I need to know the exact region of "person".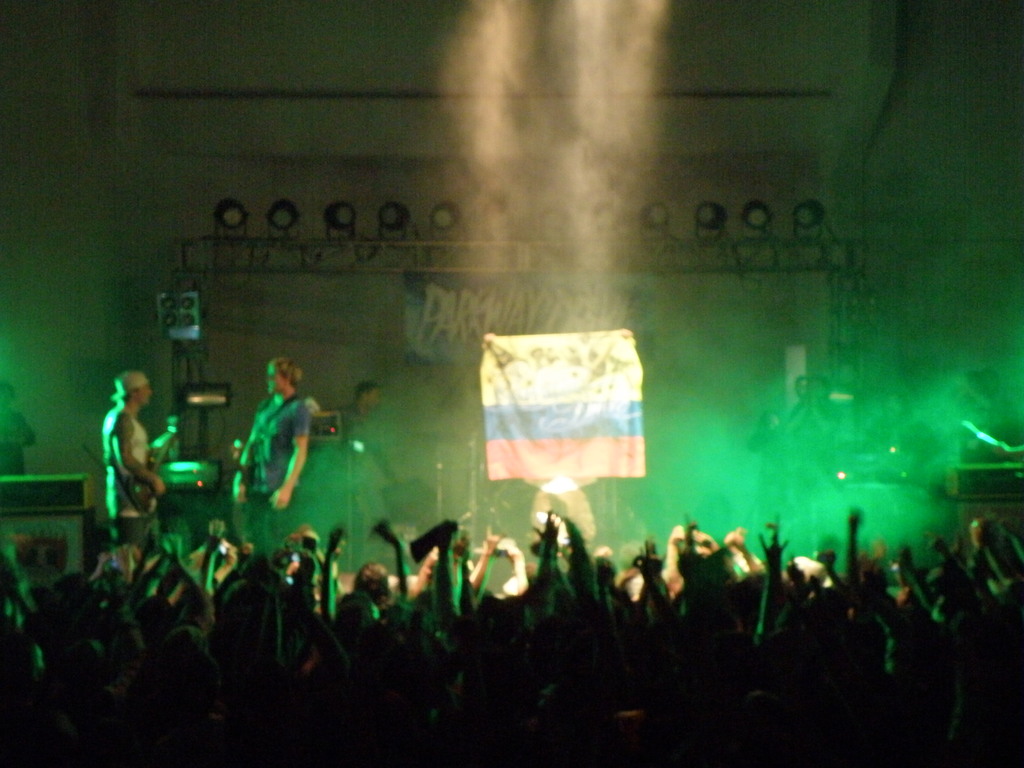
Region: Rect(789, 374, 805, 421).
